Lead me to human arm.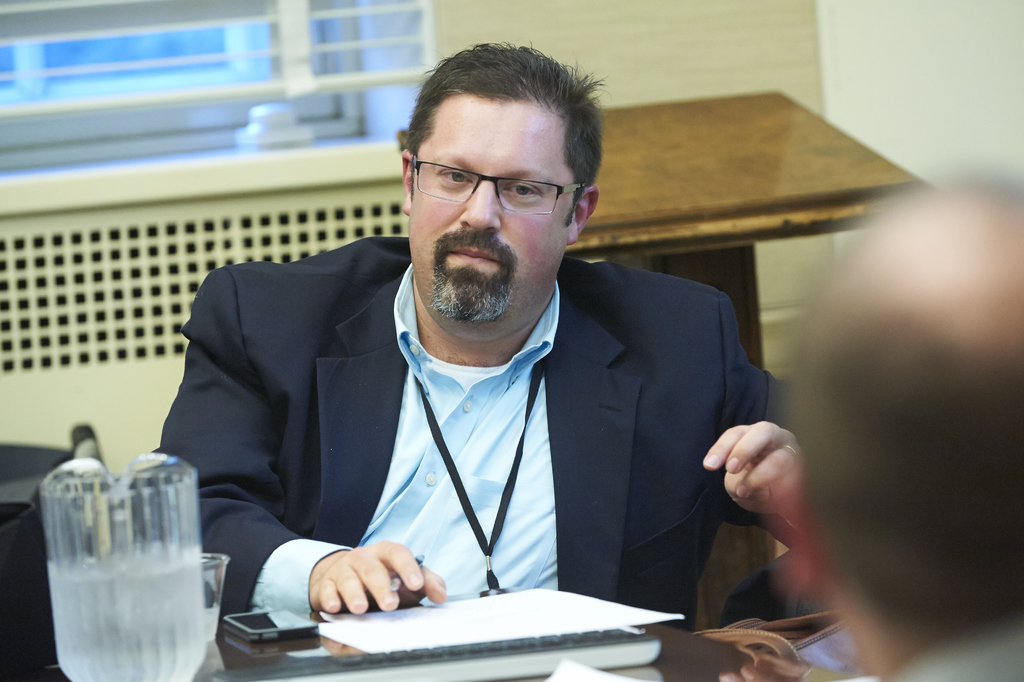
Lead to x1=721, y1=650, x2=854, y2=681.
